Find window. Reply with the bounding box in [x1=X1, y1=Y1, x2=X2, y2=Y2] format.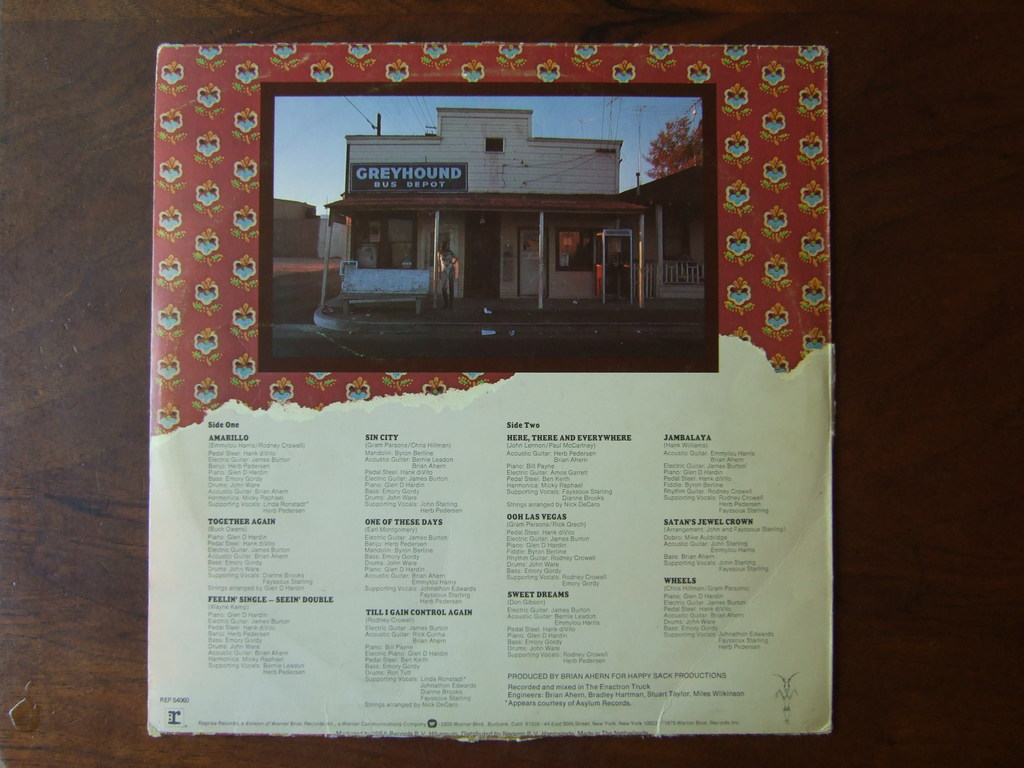
[x1=353, y1=213, x2=417, y2=270].
